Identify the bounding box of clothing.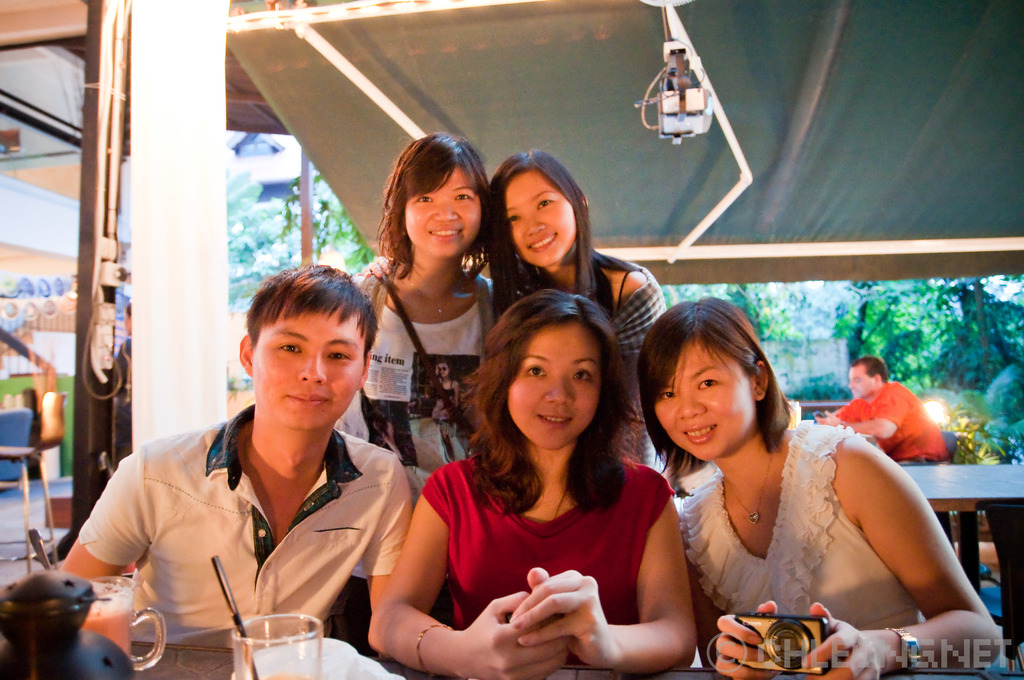
crop(63, 335, 426, 654).
